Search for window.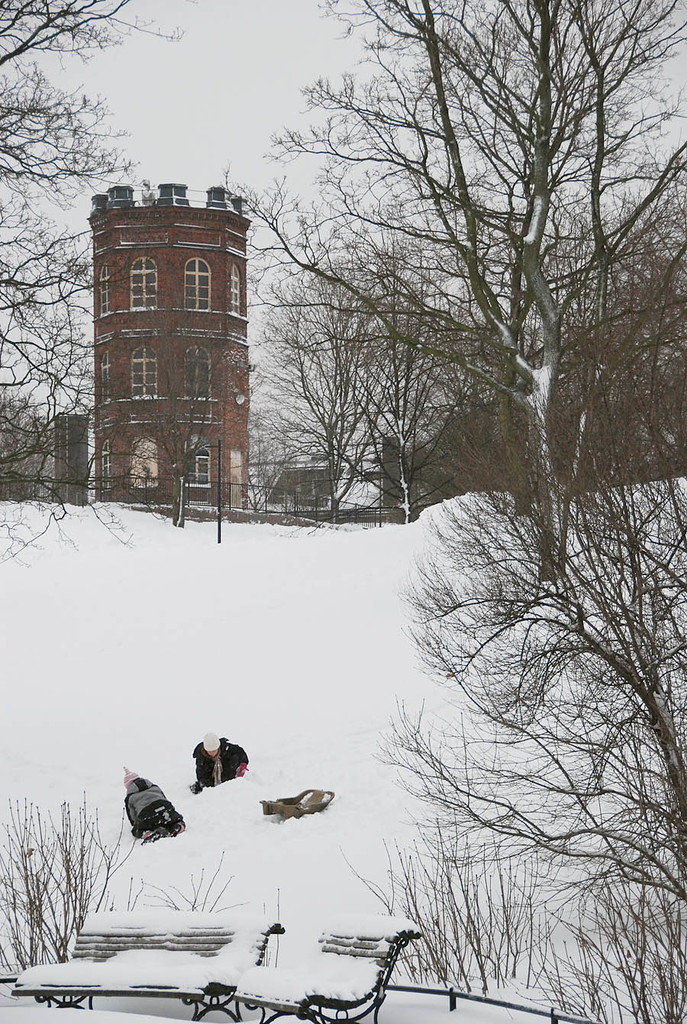
Found at Rect(178, 343, 213, 397).
